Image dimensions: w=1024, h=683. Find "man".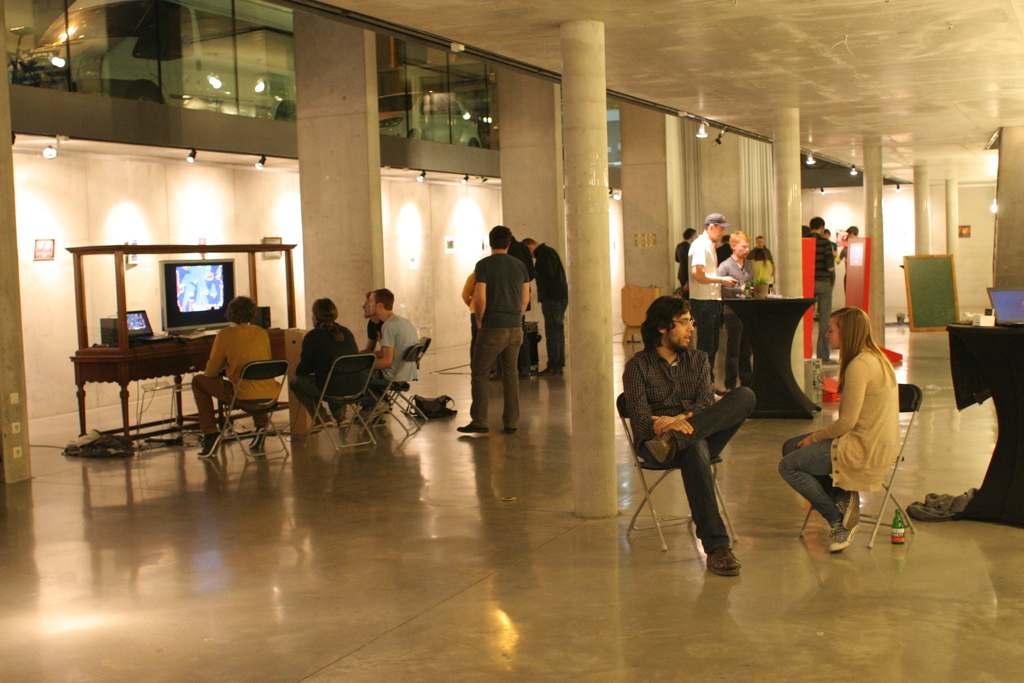
locate(620, 295, 754, 575).
